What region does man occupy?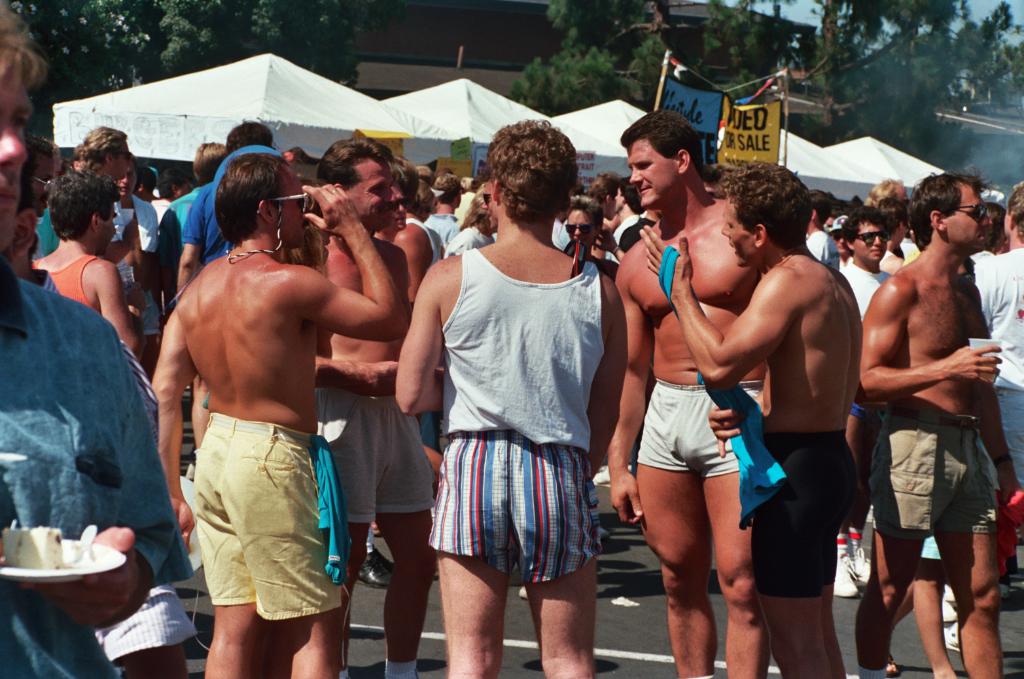
42:178:147:352.
